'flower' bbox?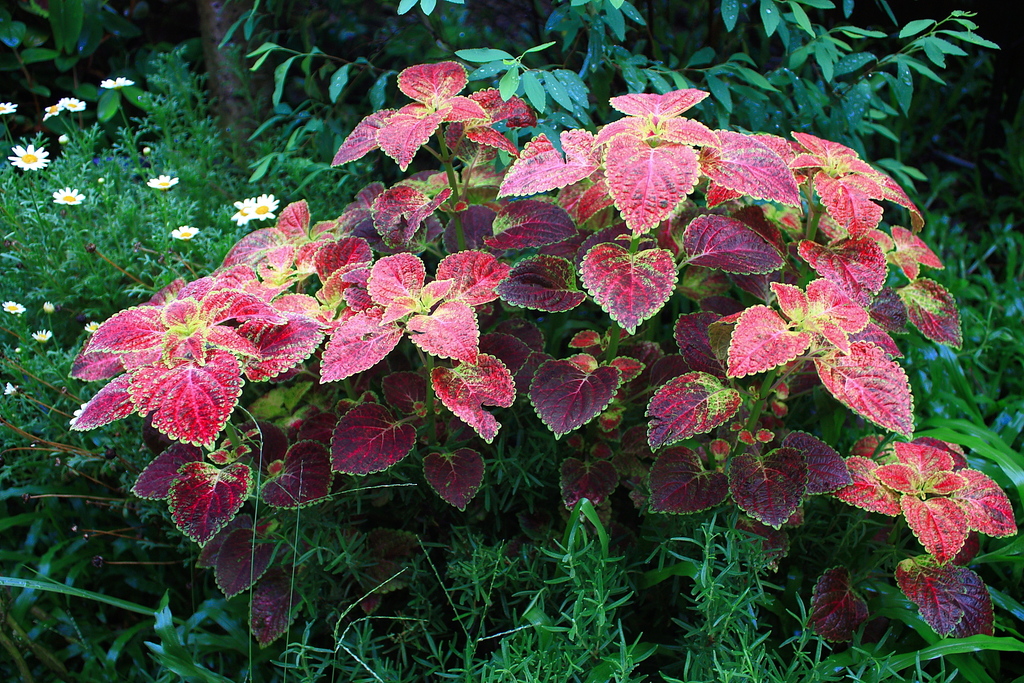
<box>58,183,90,211</box>
